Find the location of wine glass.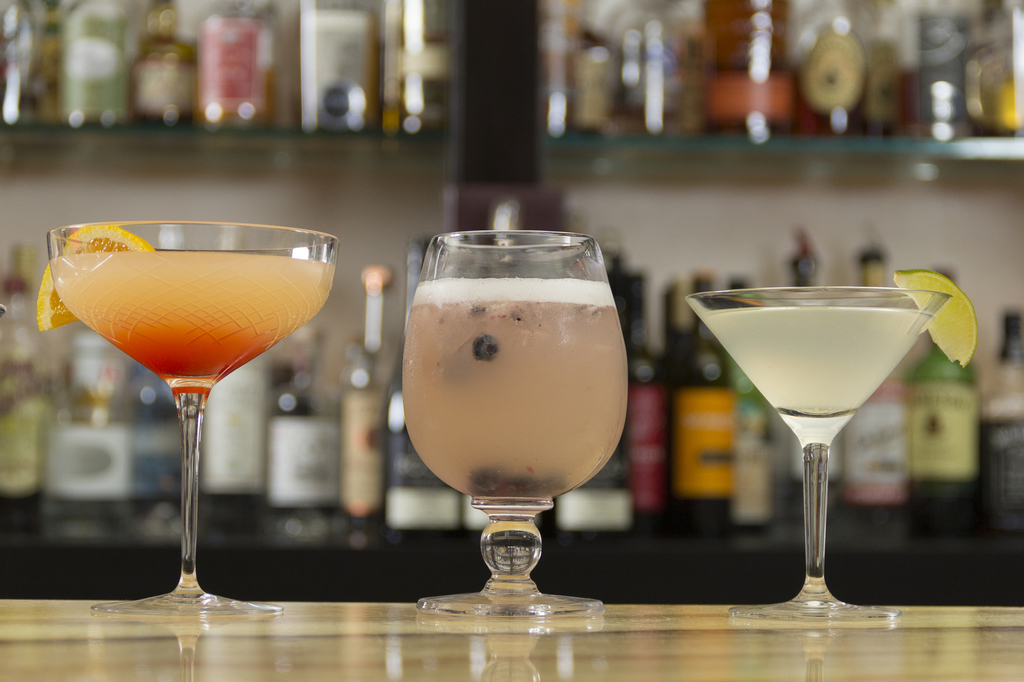
Location: select_region(685, 285, 949, 621).
